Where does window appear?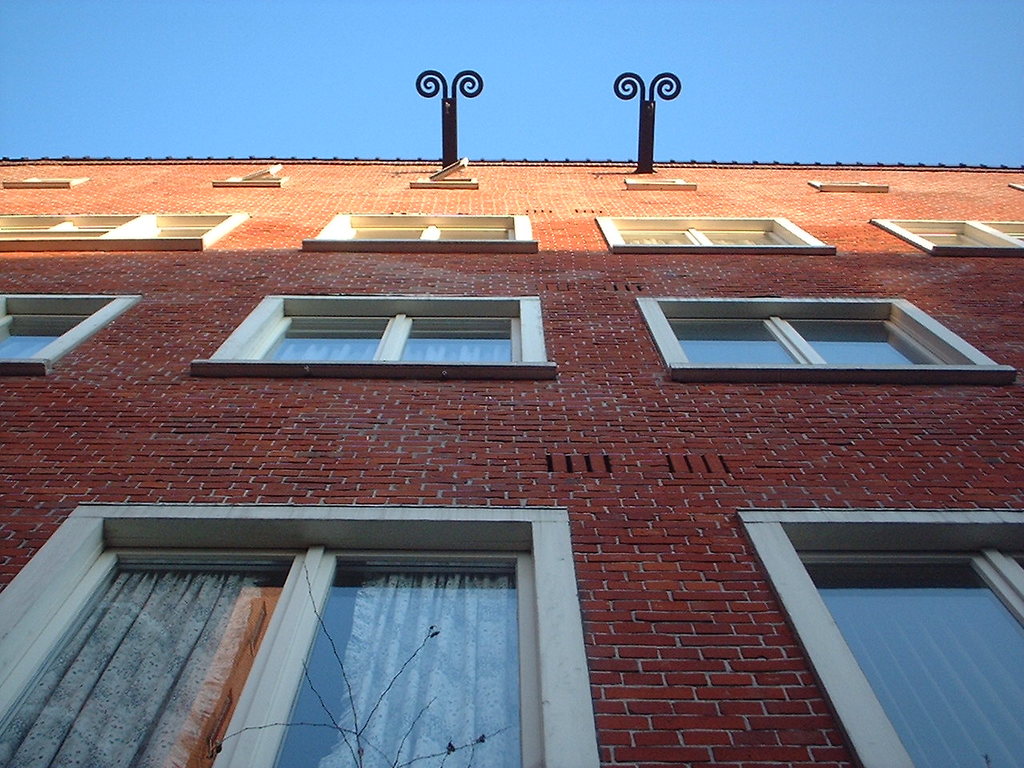
Appears at left=626, top=170, right=710, bottom=200.
